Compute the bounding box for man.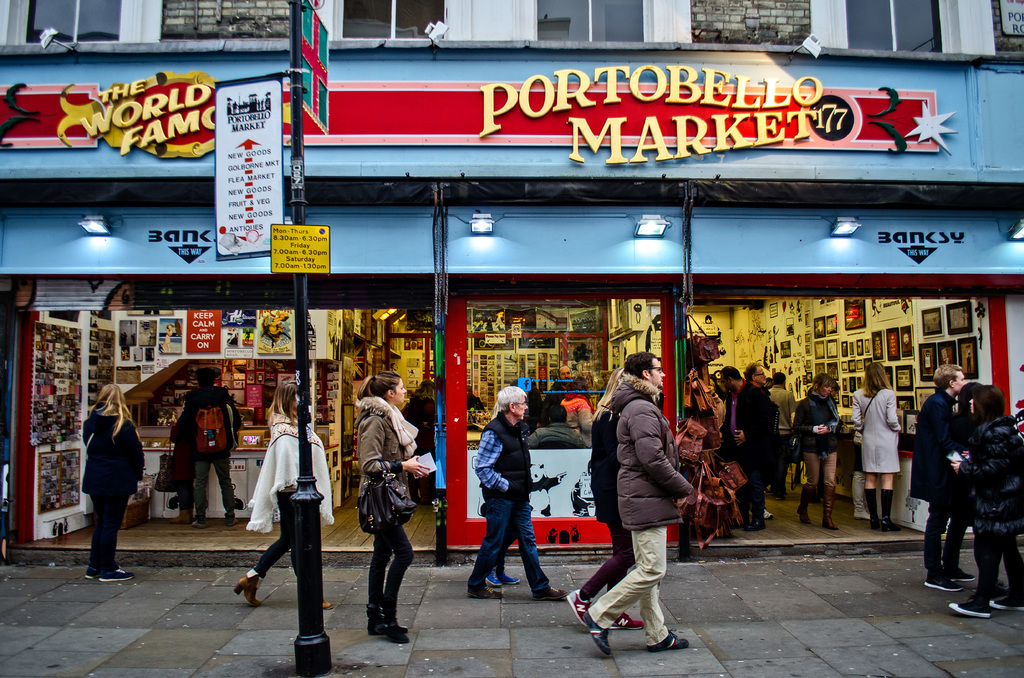
{"x1": 186, "y1": 367, "x2": 242, "y2": 529}.
